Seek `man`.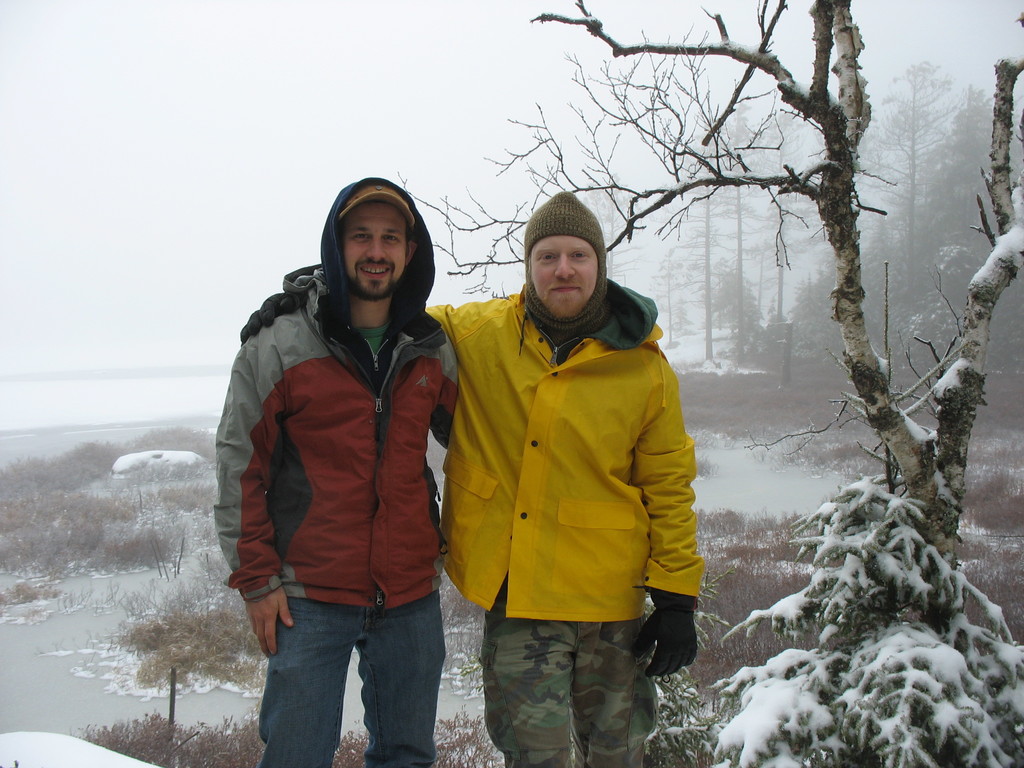
(238,184,710,767).
